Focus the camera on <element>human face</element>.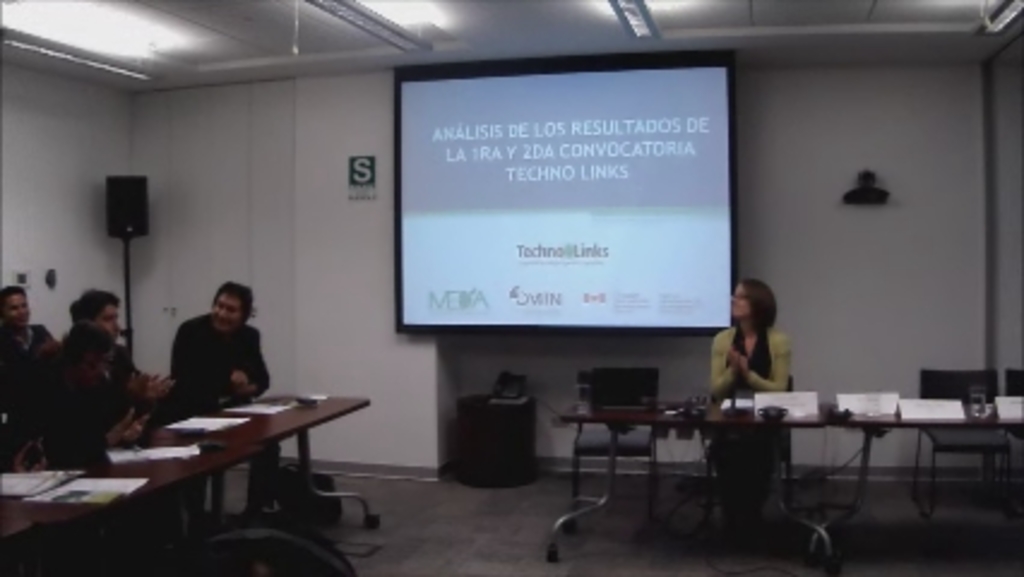
Focus region: {"left": 728, "top": 286, "right": 748, "bottom": 320}.
